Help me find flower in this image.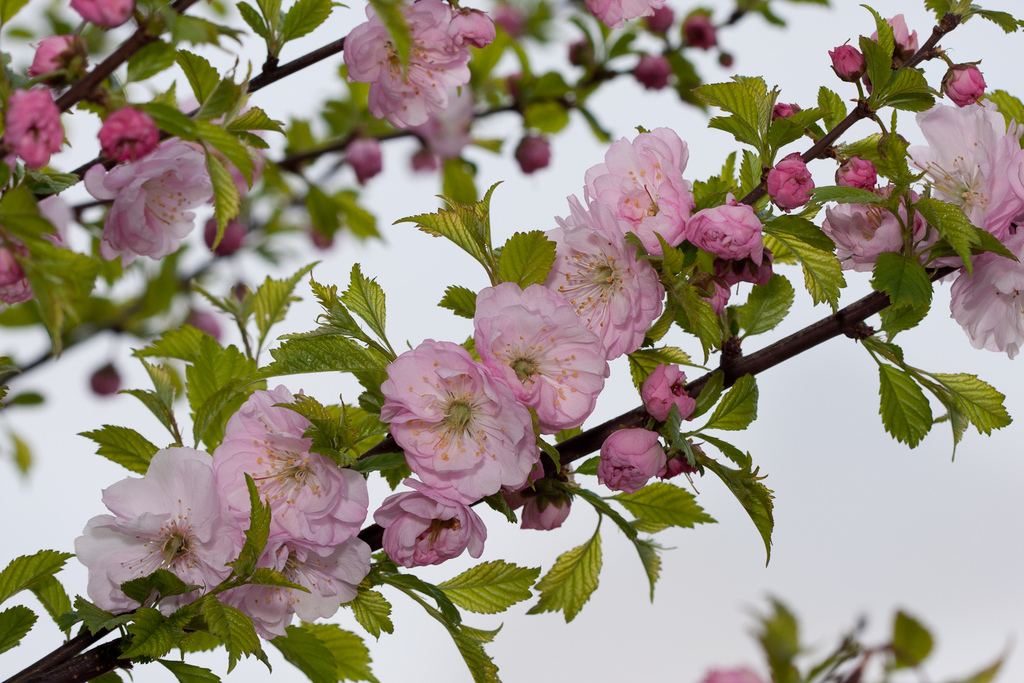
Found it: rect(676, 9, 717, 52).
